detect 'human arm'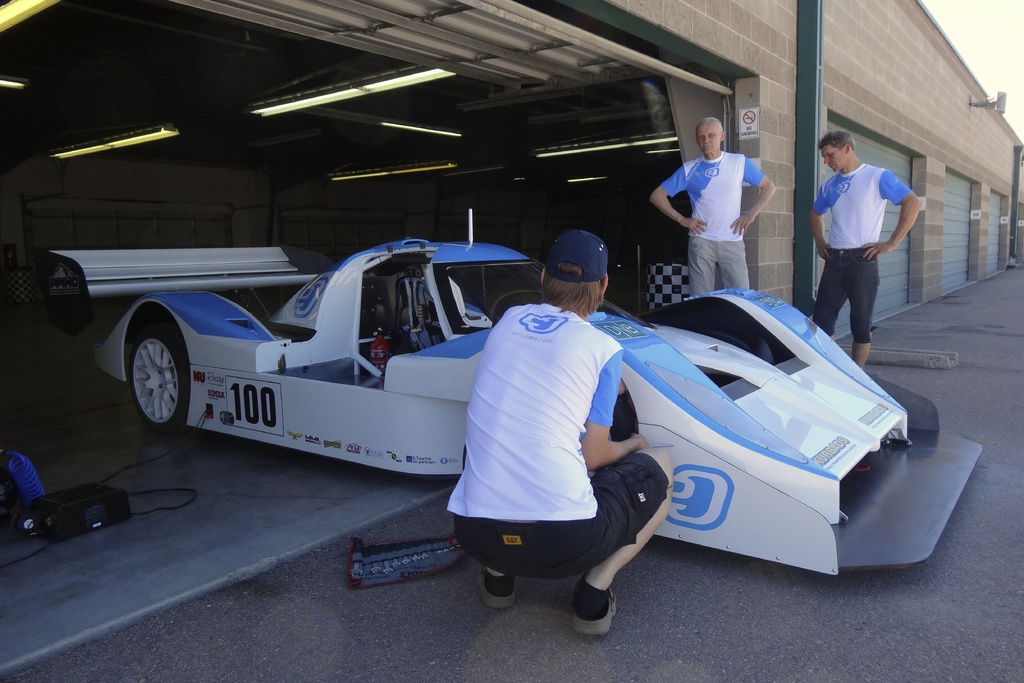
732, 151, 783, 236
